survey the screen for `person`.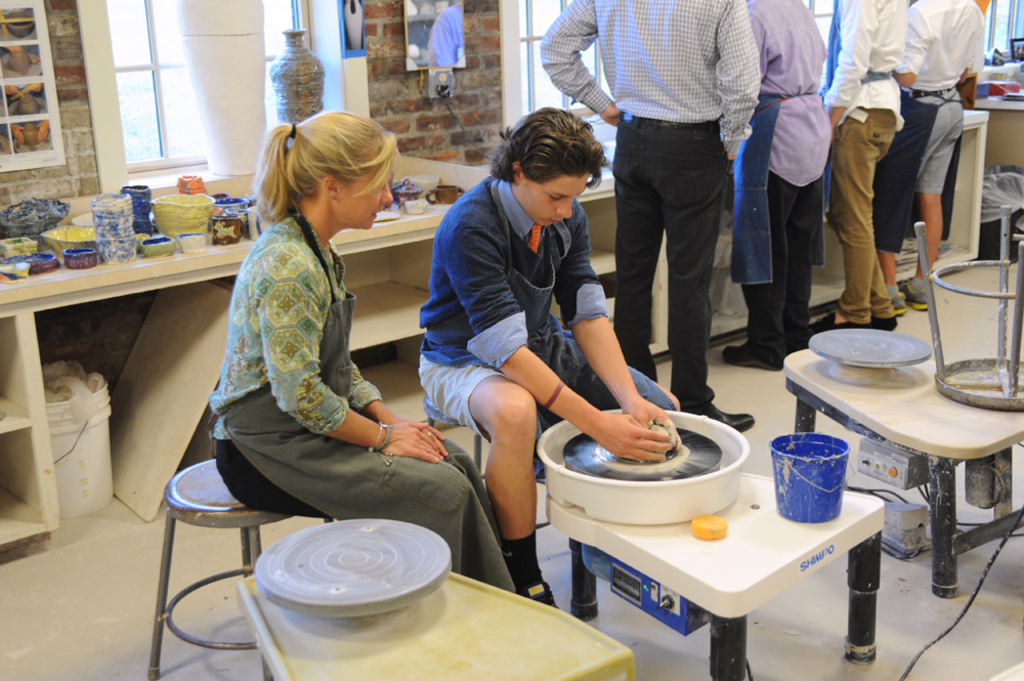
Survey found: {"left": 808, "top": 0, "right": 904, "bottom": 339}.
